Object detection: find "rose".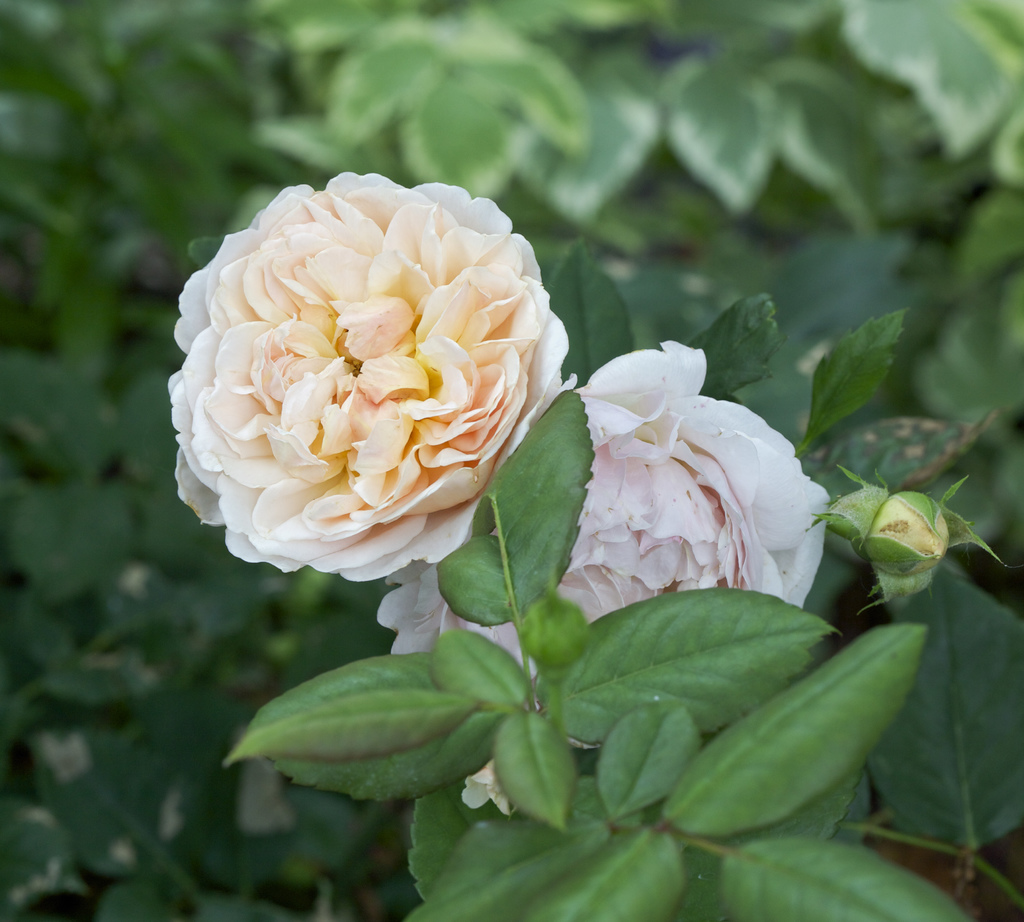
860/489/951/576.
